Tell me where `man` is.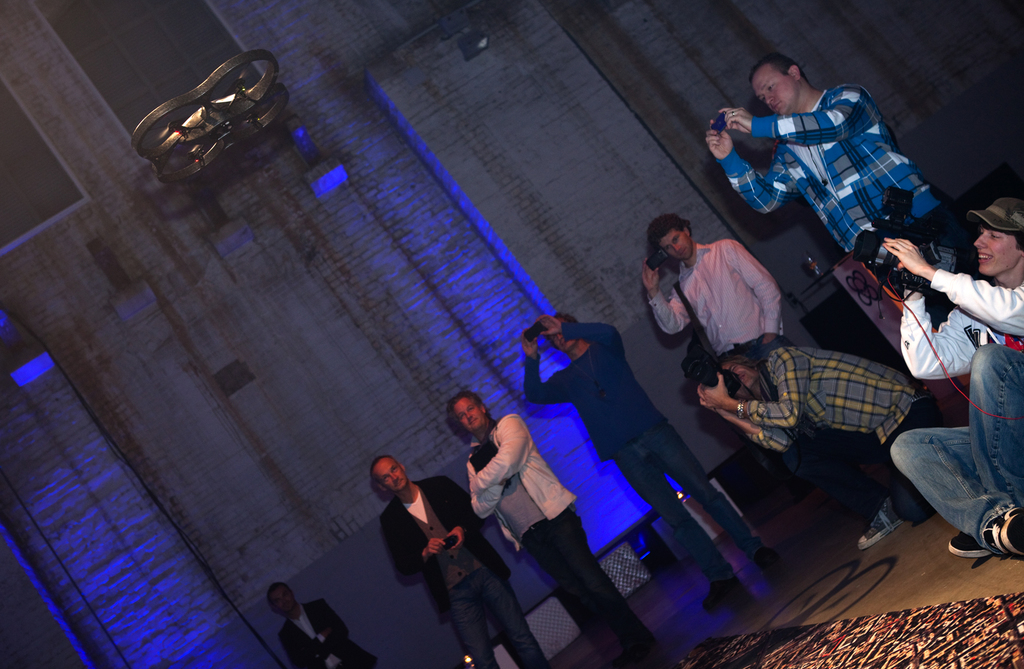
`man` is at box(446, 397, 661, 668).
